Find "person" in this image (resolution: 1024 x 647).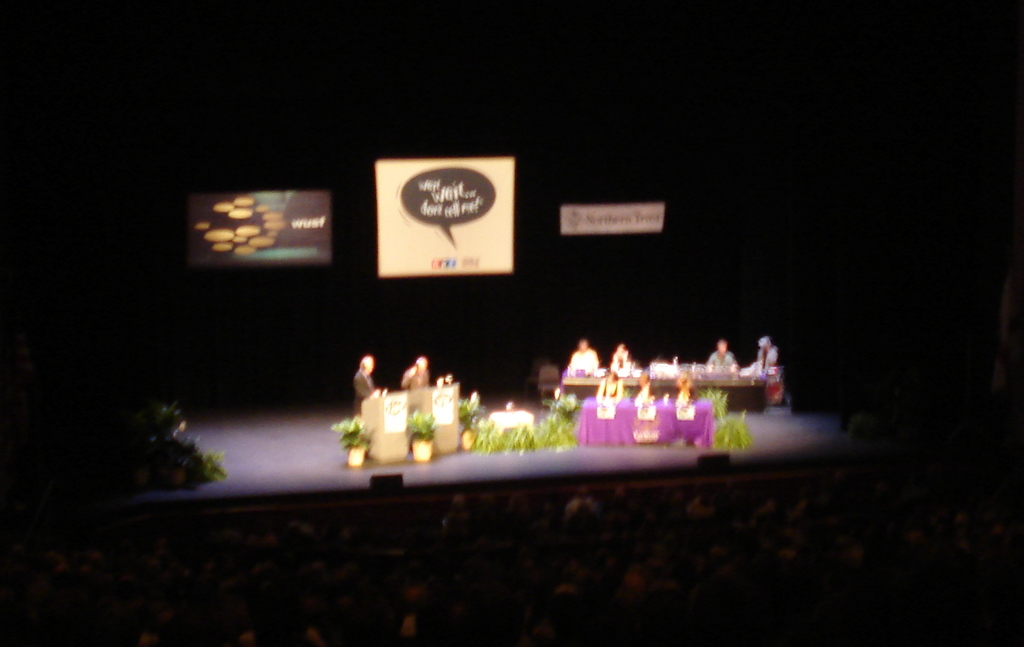
rect(608, 341, 633, 374).
